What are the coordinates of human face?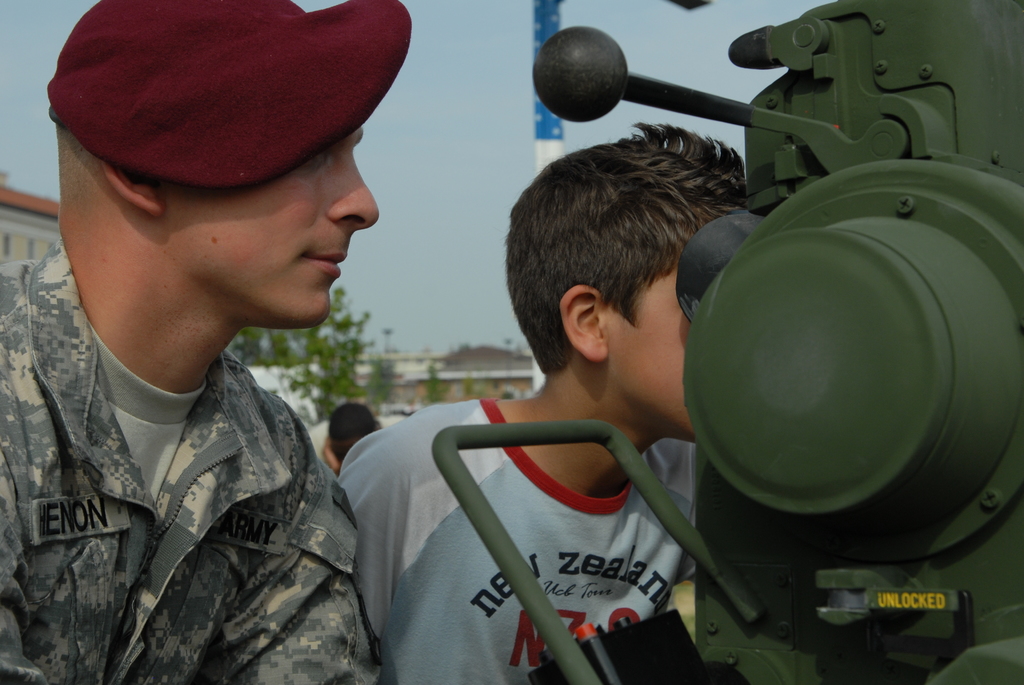
Rect(162, 127, 380, 327).
